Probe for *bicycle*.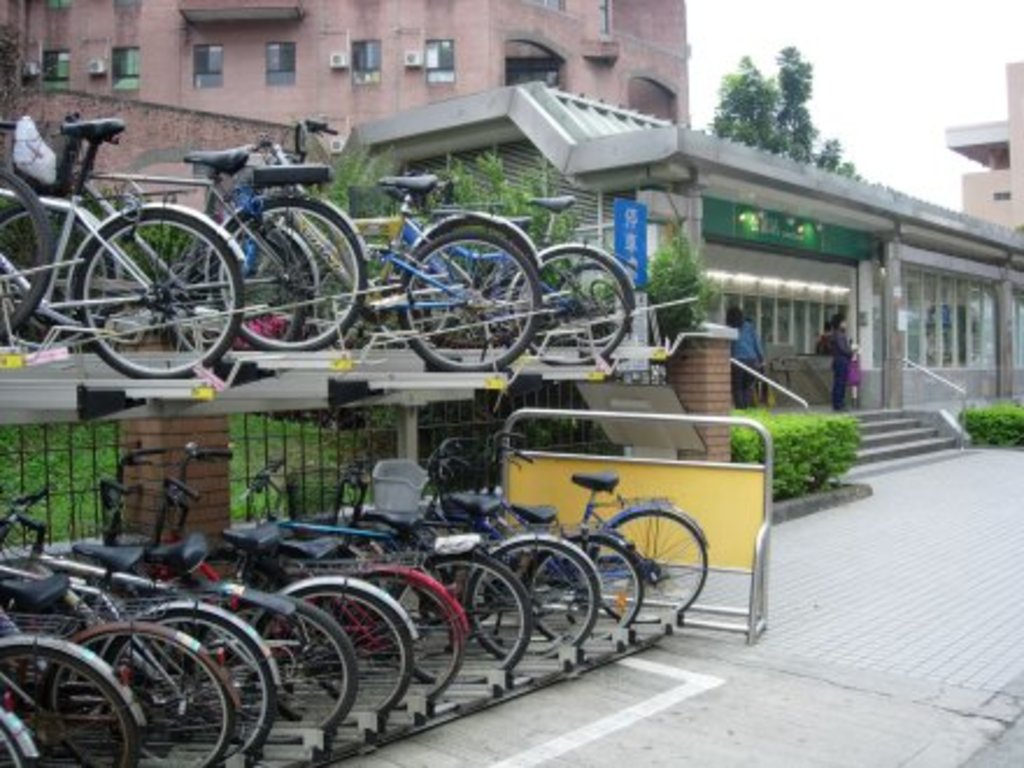
Probe result: bbox(86, 472, 372, 752).
